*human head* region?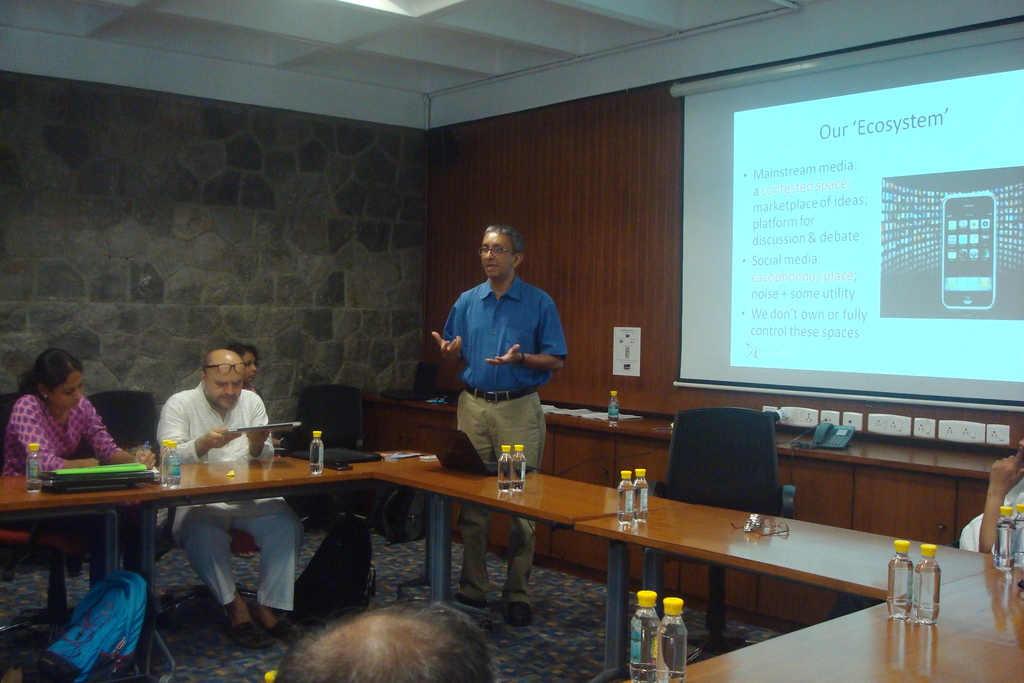
region(28, 346, 85, 408)
